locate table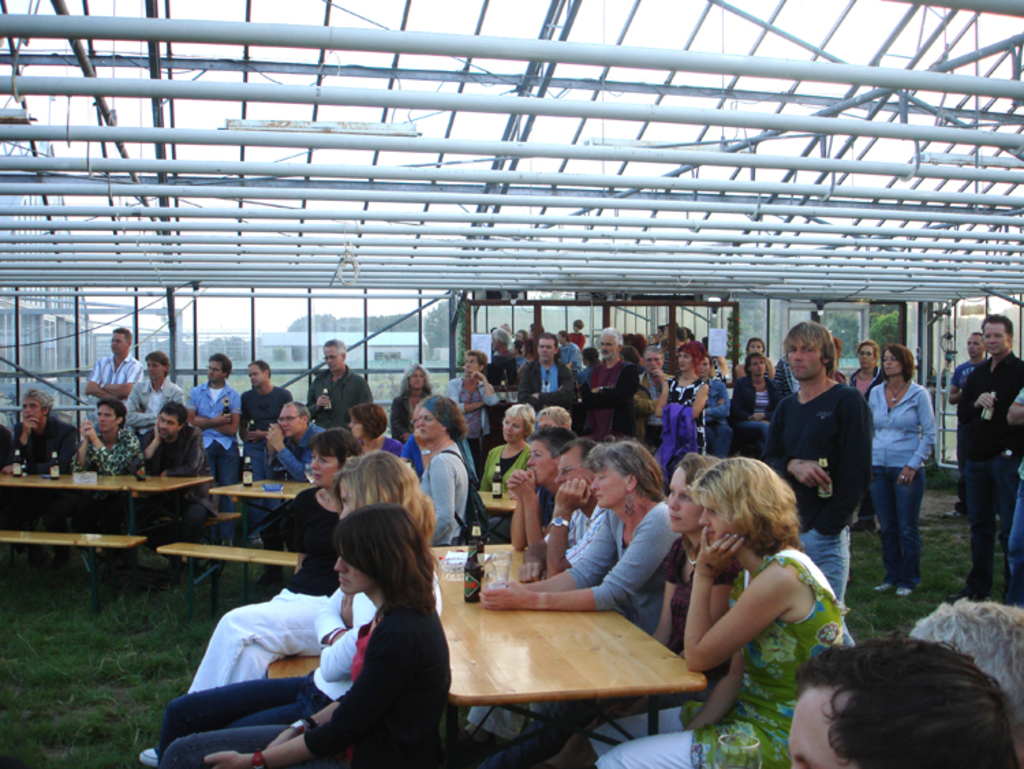
472/478/523/511
